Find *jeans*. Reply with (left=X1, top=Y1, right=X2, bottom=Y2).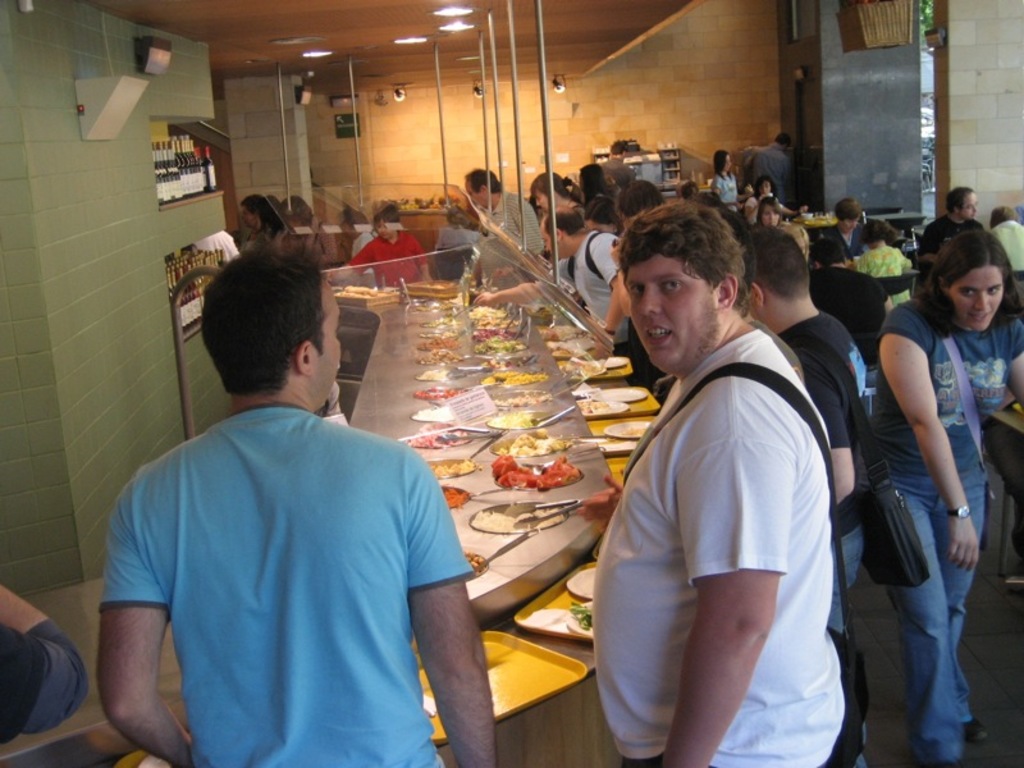
(left=864, top=472, right=980, bottom=753).
